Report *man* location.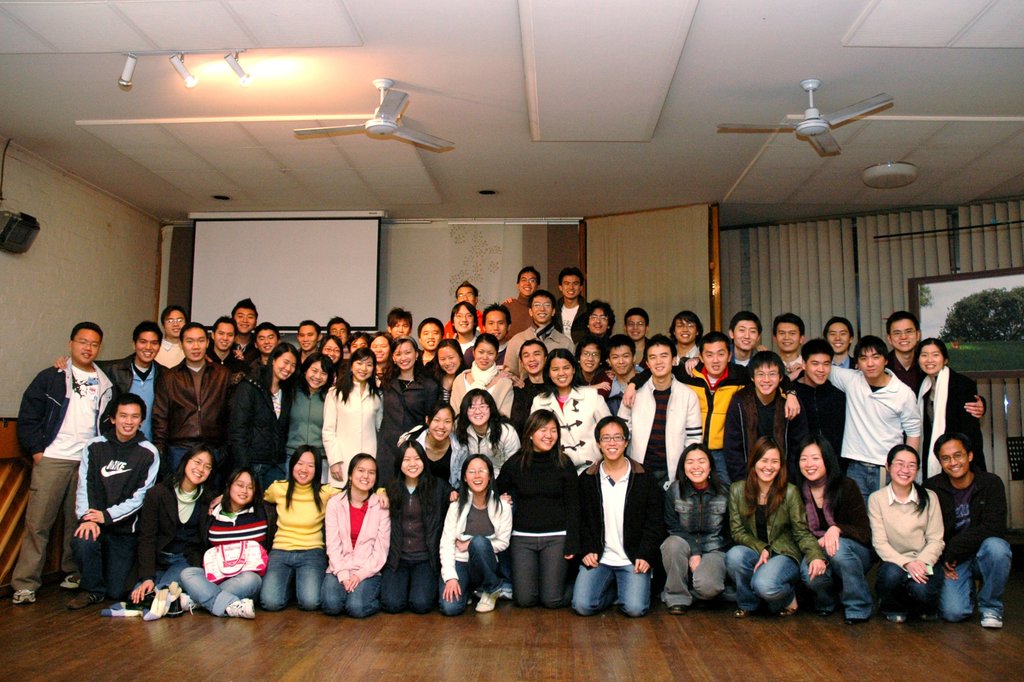
Report: left=928, top=422, right=1010, bottom=637.
